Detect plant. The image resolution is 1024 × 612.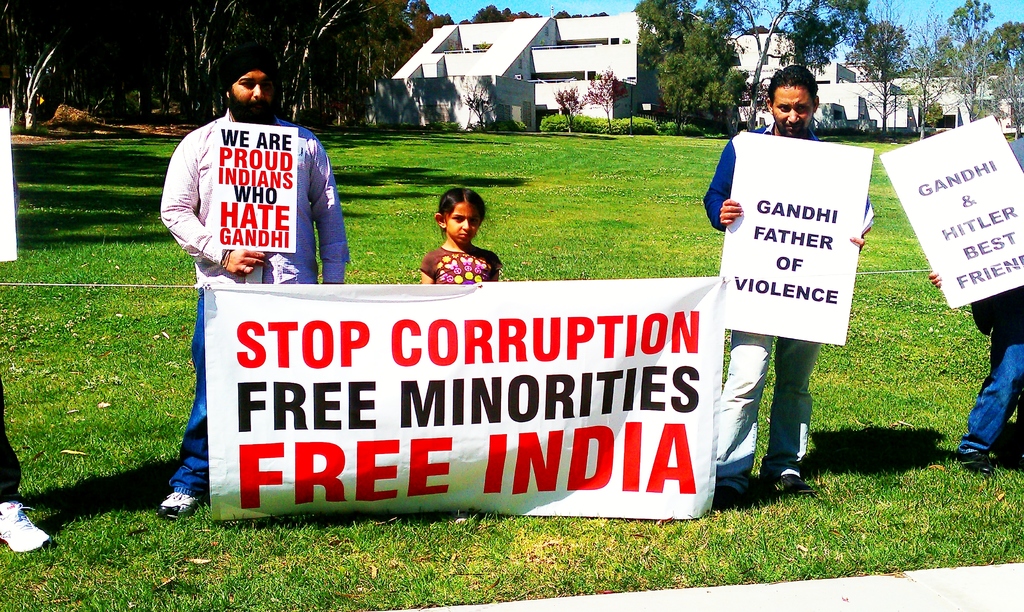
[547,82,586,133].
